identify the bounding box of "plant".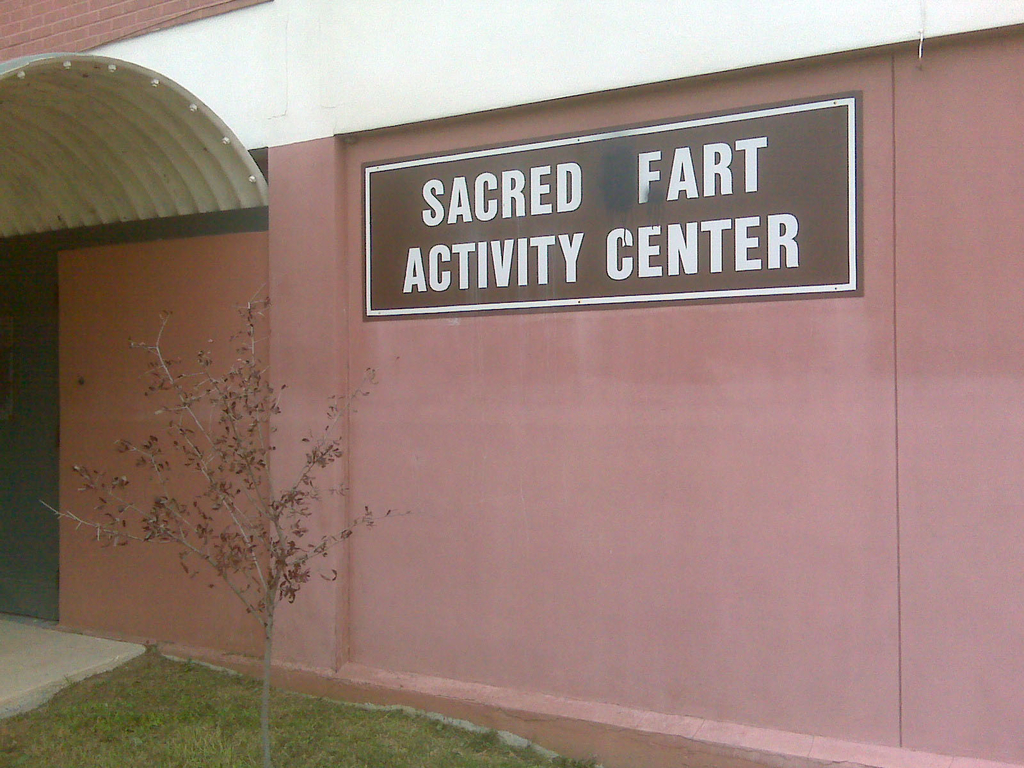
<region>42, 282, 418, 767</region>.
